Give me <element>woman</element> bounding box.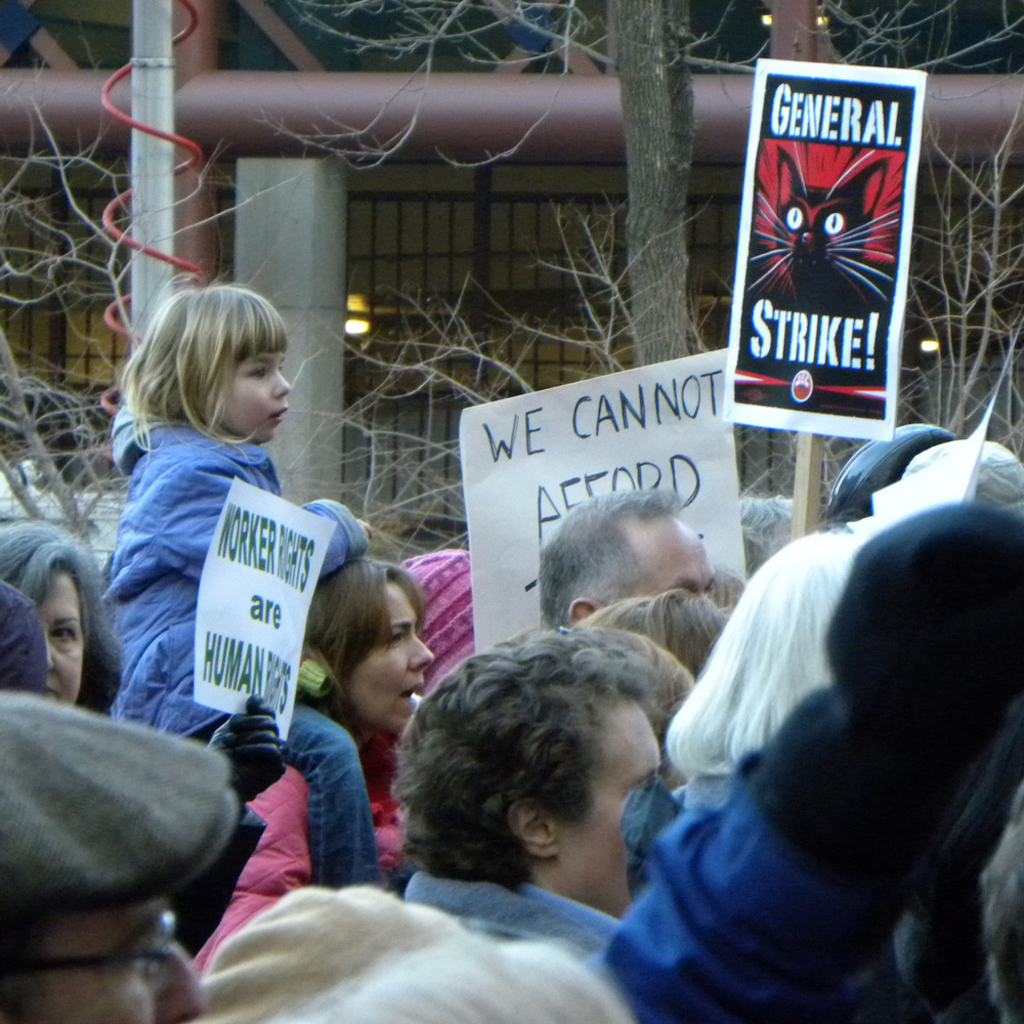
left=203, top=560, right=439, bottom=954.
